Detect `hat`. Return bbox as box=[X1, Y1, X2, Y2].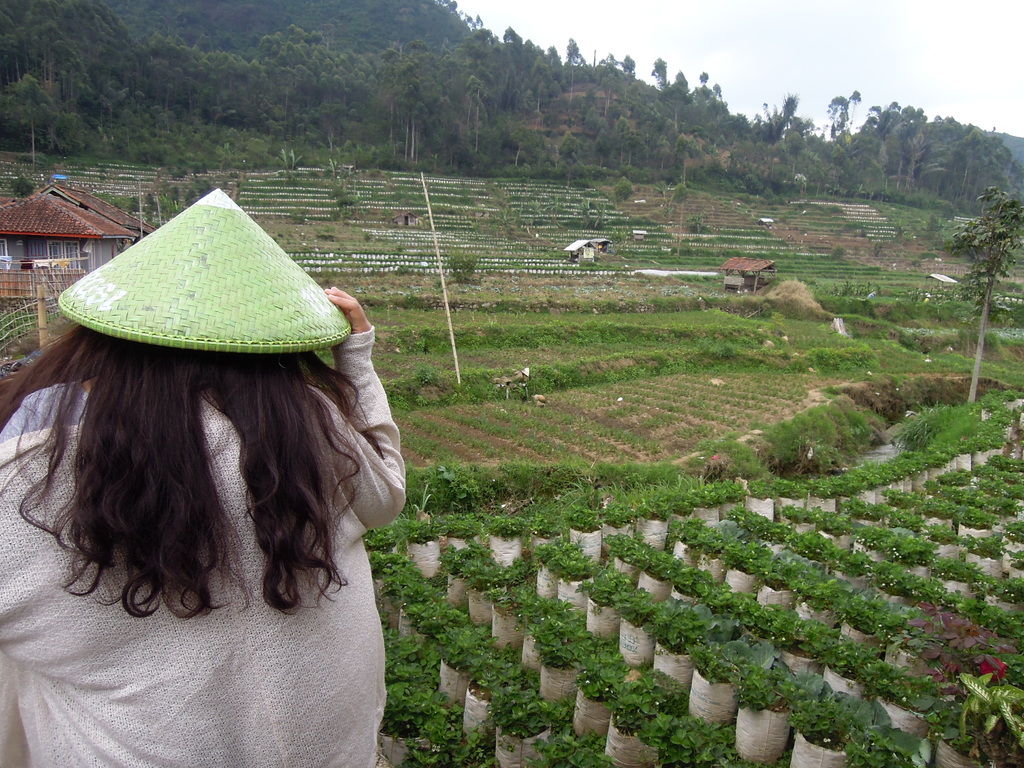
box=[55, 186, 351, 357].
